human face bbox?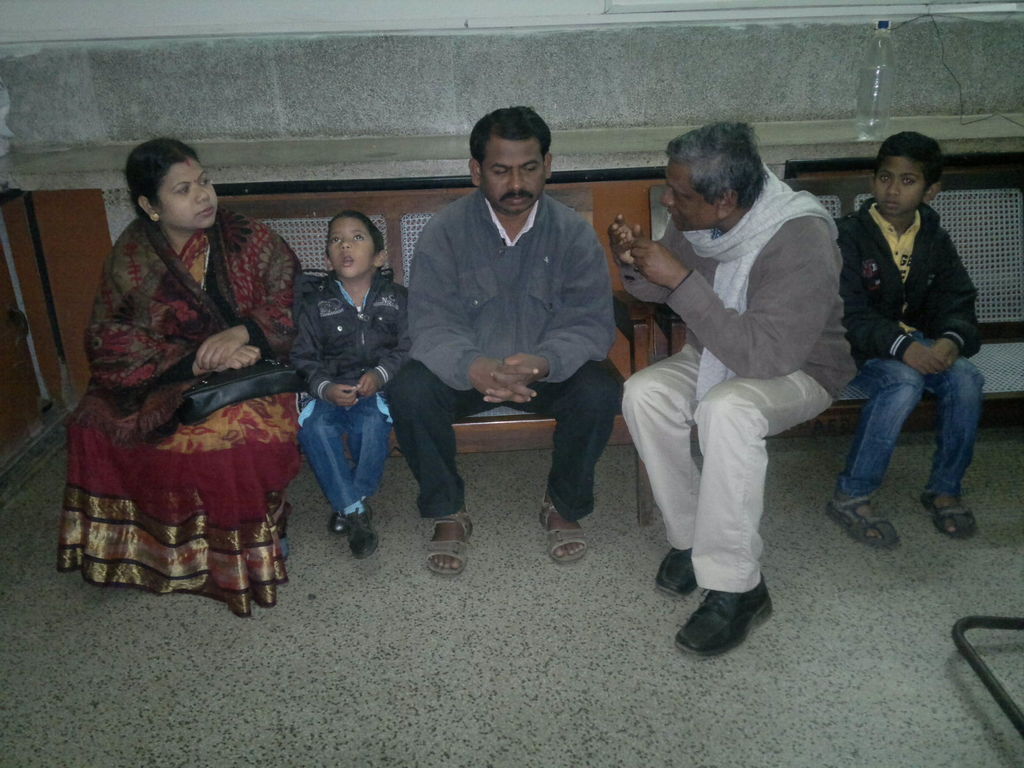
481,135,546,213
